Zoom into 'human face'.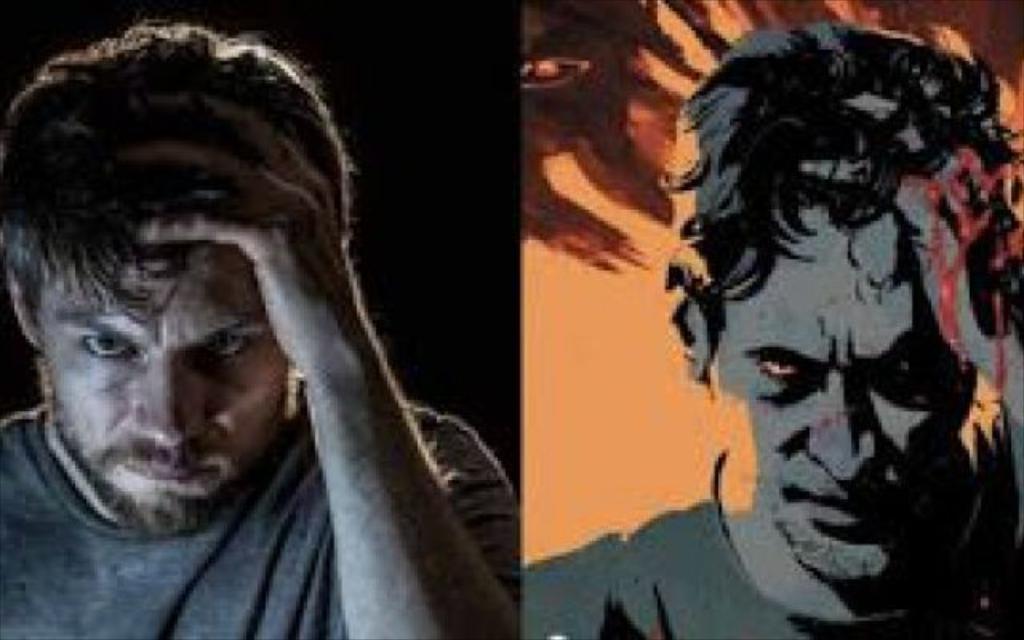
Zoom target: Rect(32, 256, 294, 539).
